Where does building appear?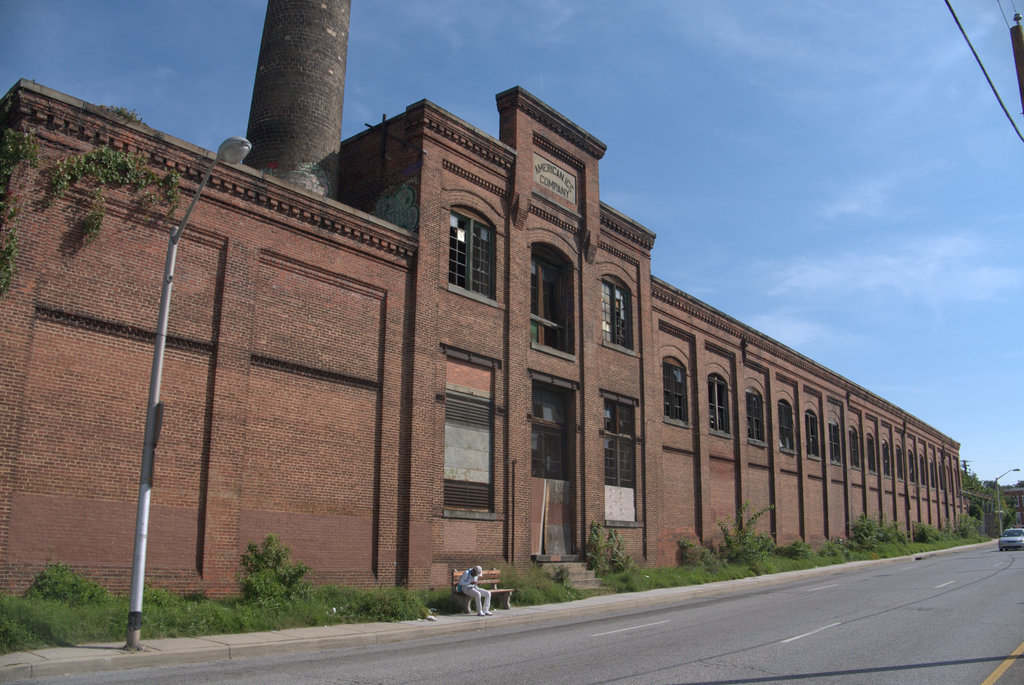
Appears at [x1=0, y1=0, x2=976, y2=610].
